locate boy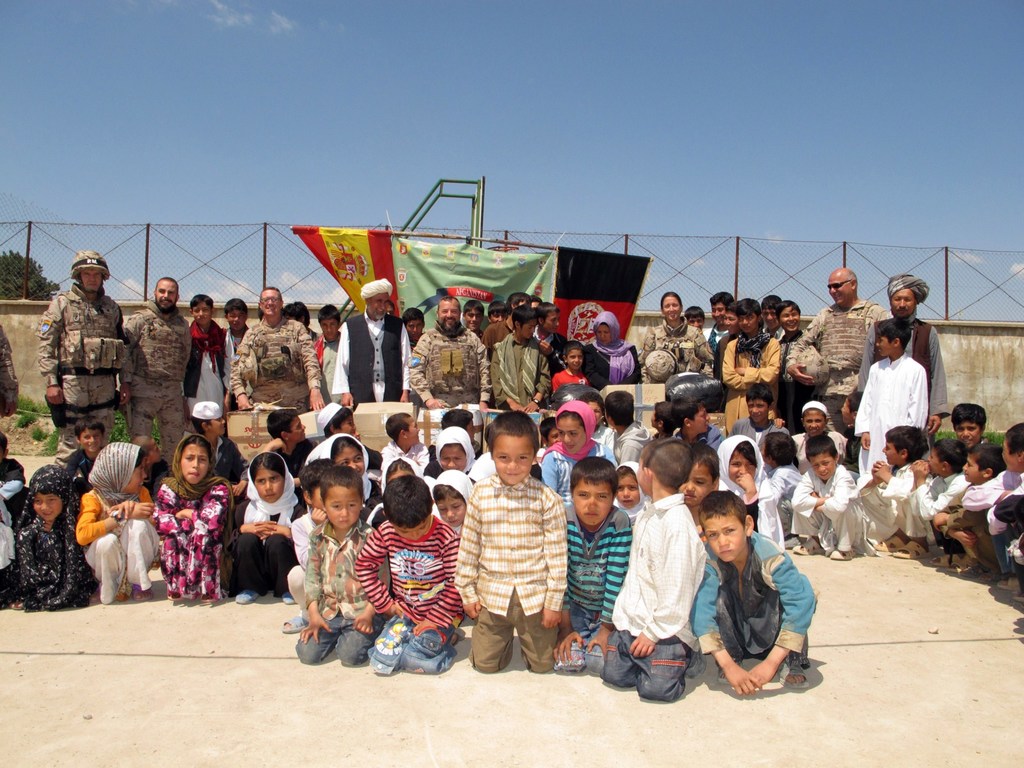
<bbox>310, 396, 378, 460</bbox>
